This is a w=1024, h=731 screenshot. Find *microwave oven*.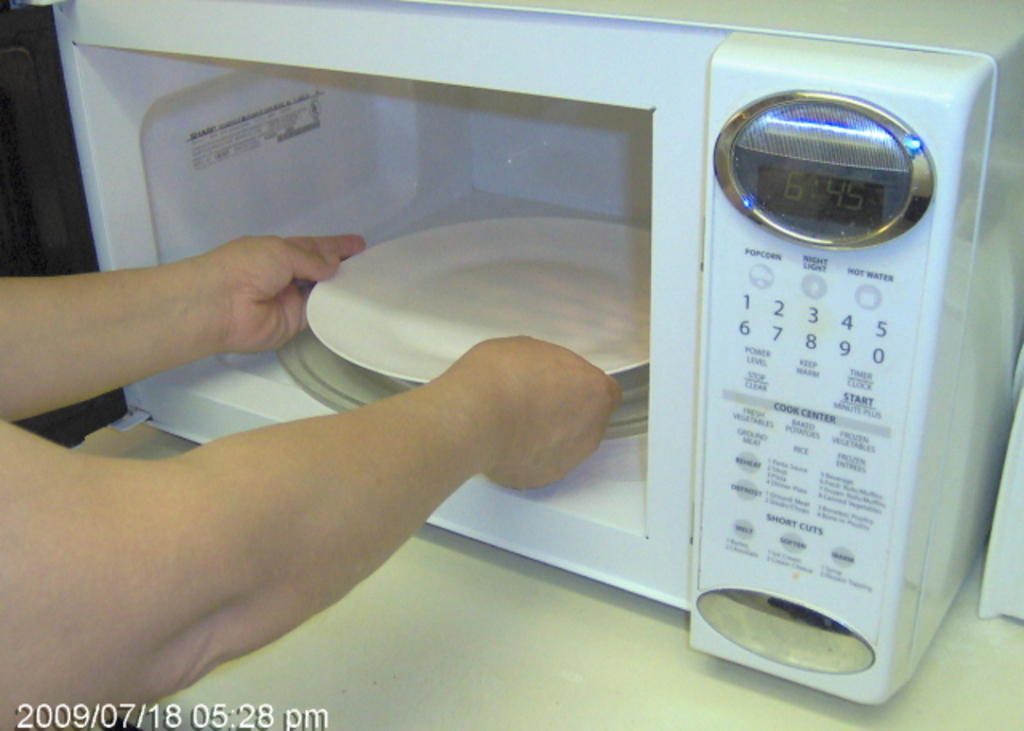
Bounding box: 26:0:1022:707.
